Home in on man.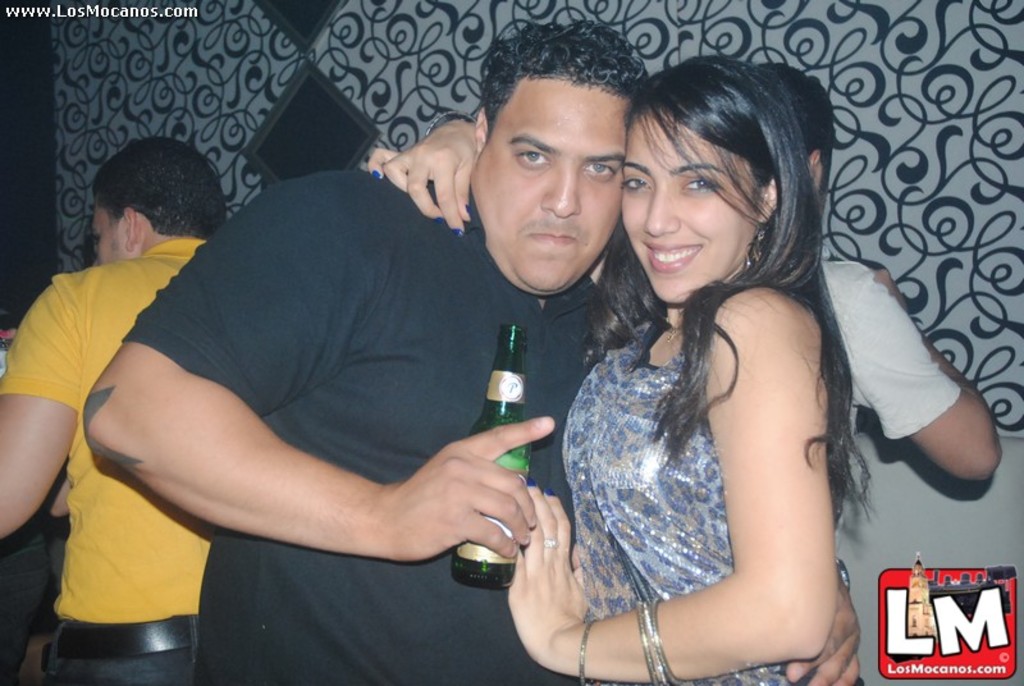
Homed in at BBox(0, 136, 236, 685).
